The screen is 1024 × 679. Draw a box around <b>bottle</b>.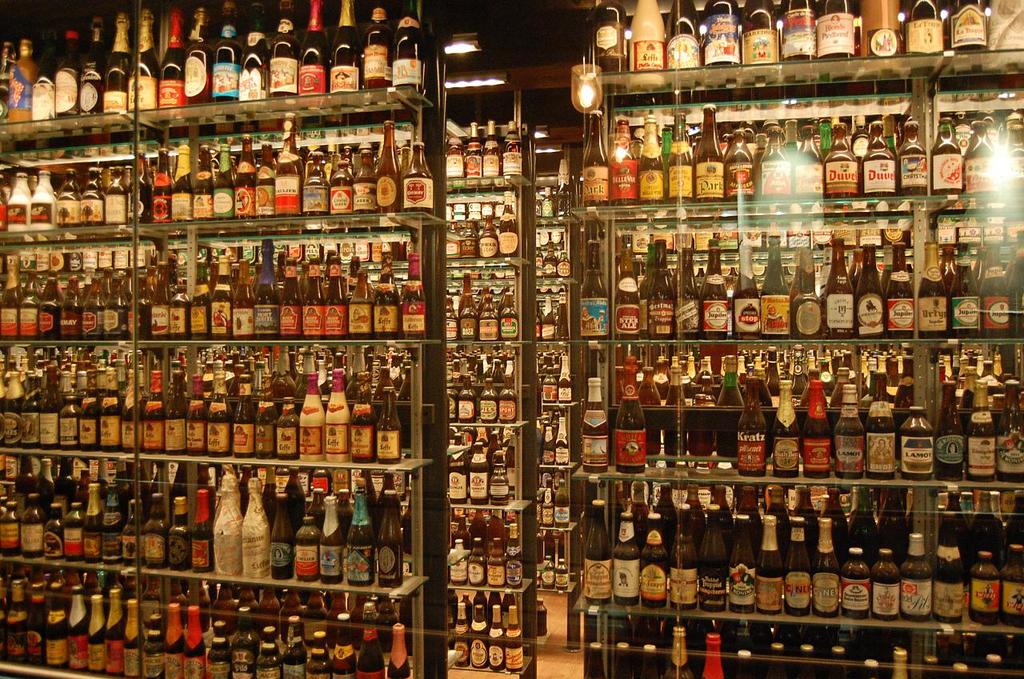
555:560:574:593.
